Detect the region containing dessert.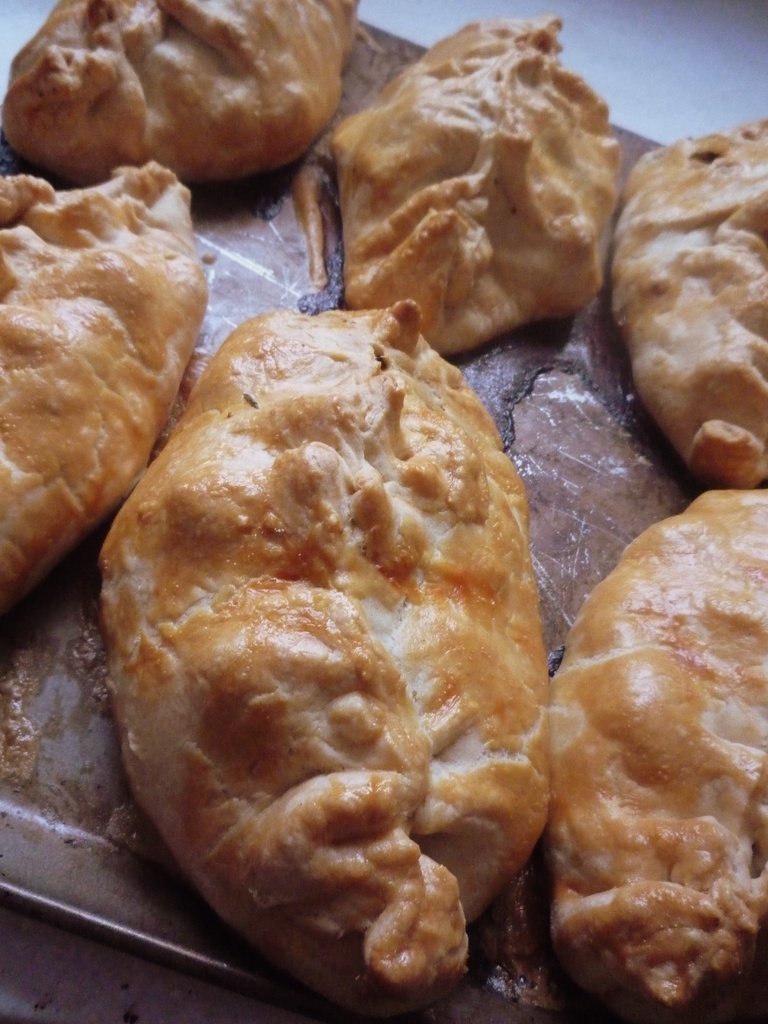
{"x1": 316, "y1": 38, "x2": 639, "y2": 347}.
